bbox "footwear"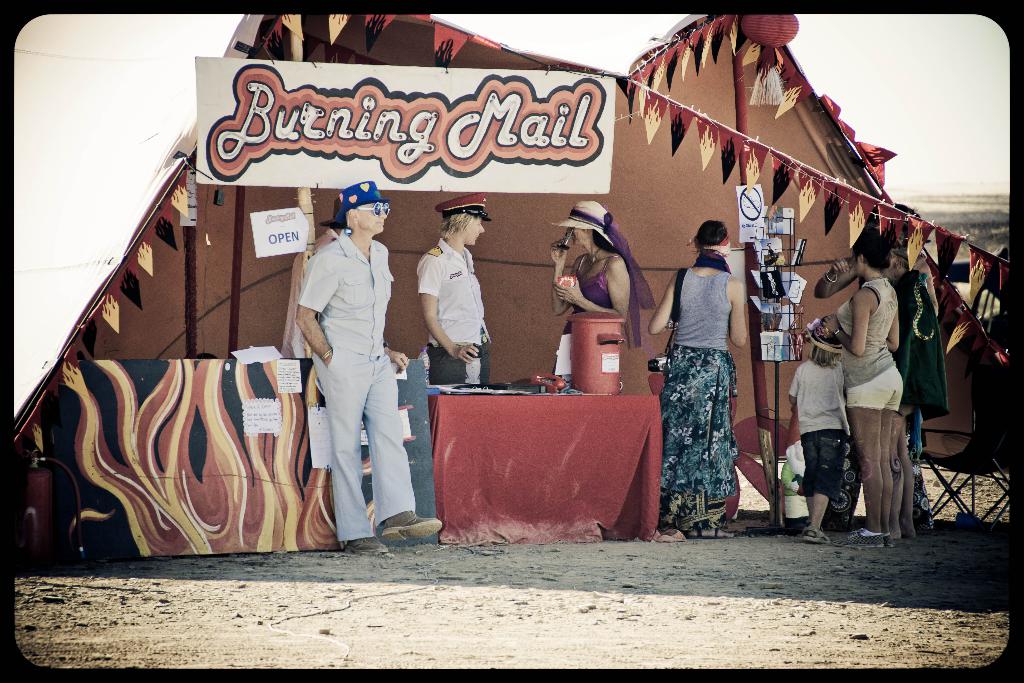
crop(836, 526, 887, 548)
